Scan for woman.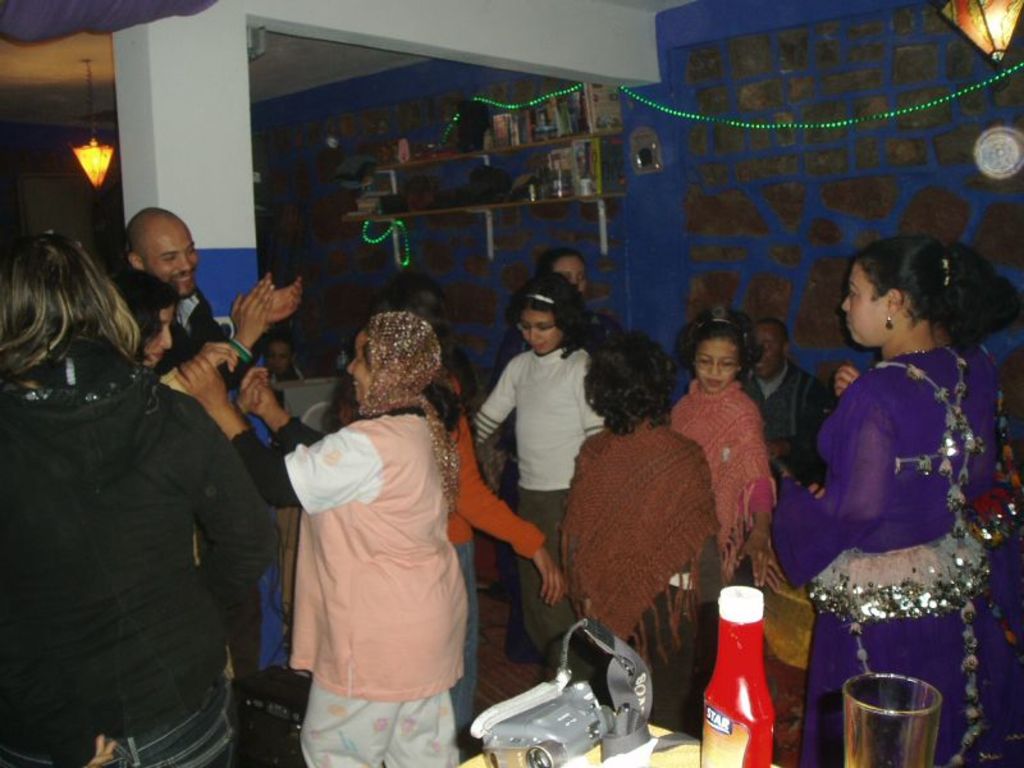
Scan result: [509,243,627,659].
